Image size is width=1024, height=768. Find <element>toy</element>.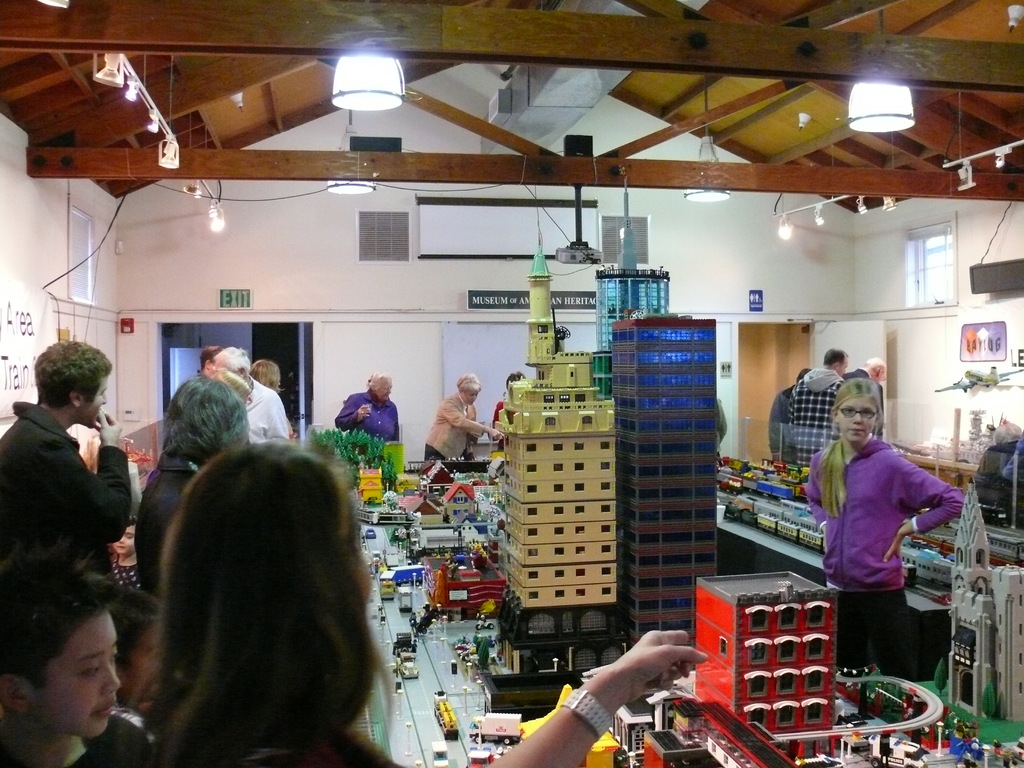
rect(934, 364, 1023, 395).
